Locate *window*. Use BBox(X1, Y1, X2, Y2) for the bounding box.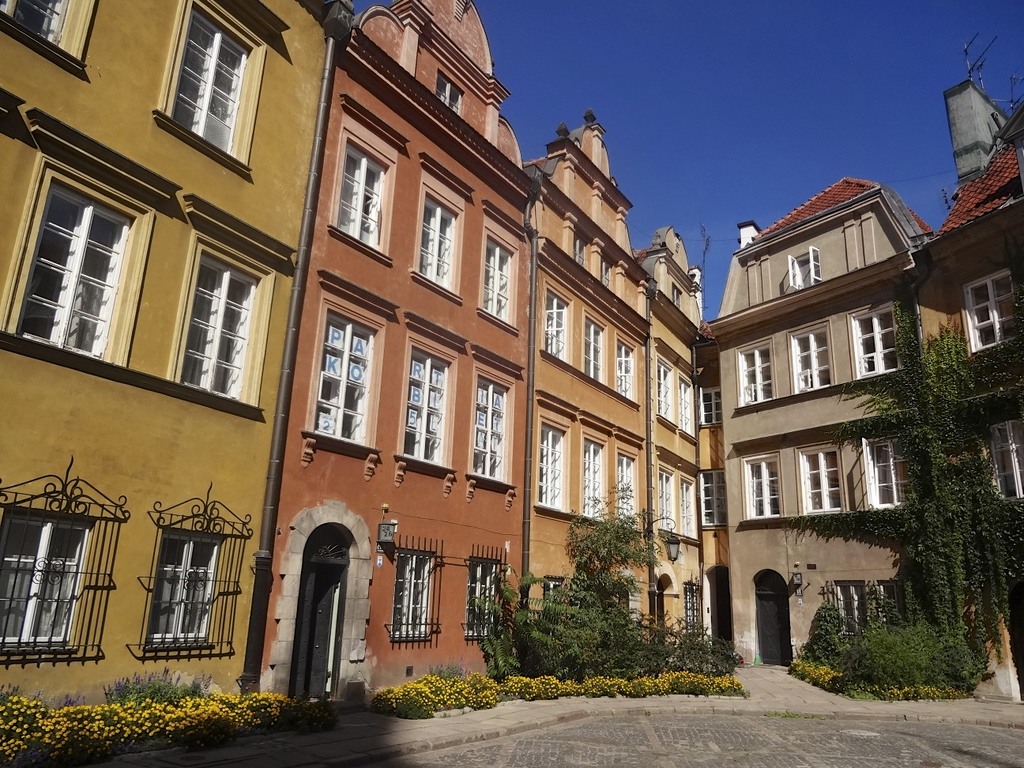
BBox(571, 235, 585, 266).
